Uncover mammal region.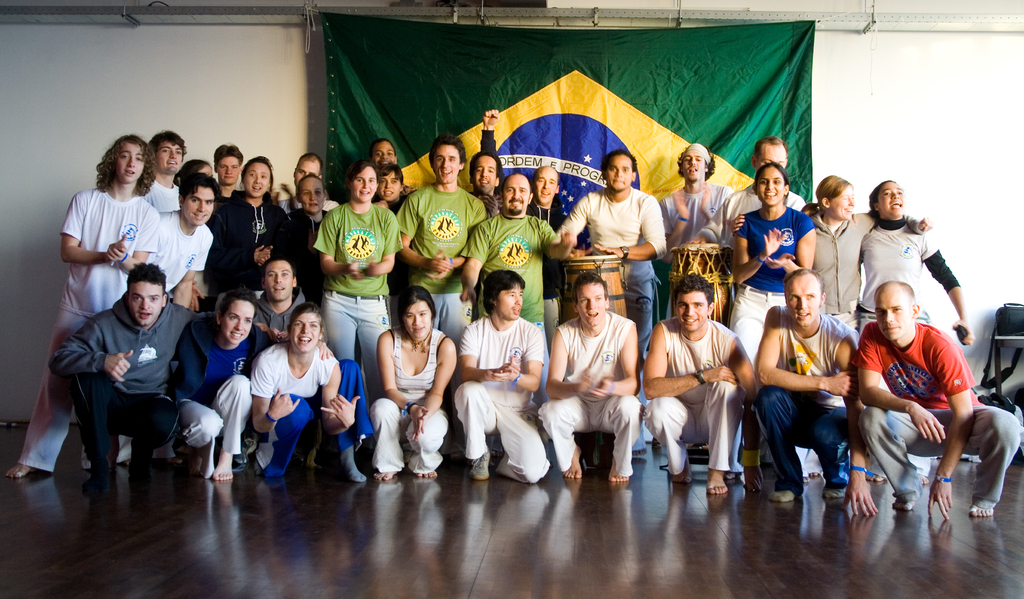
Uncovered: [x1=468, y1=101, x2=575, y2=361].
